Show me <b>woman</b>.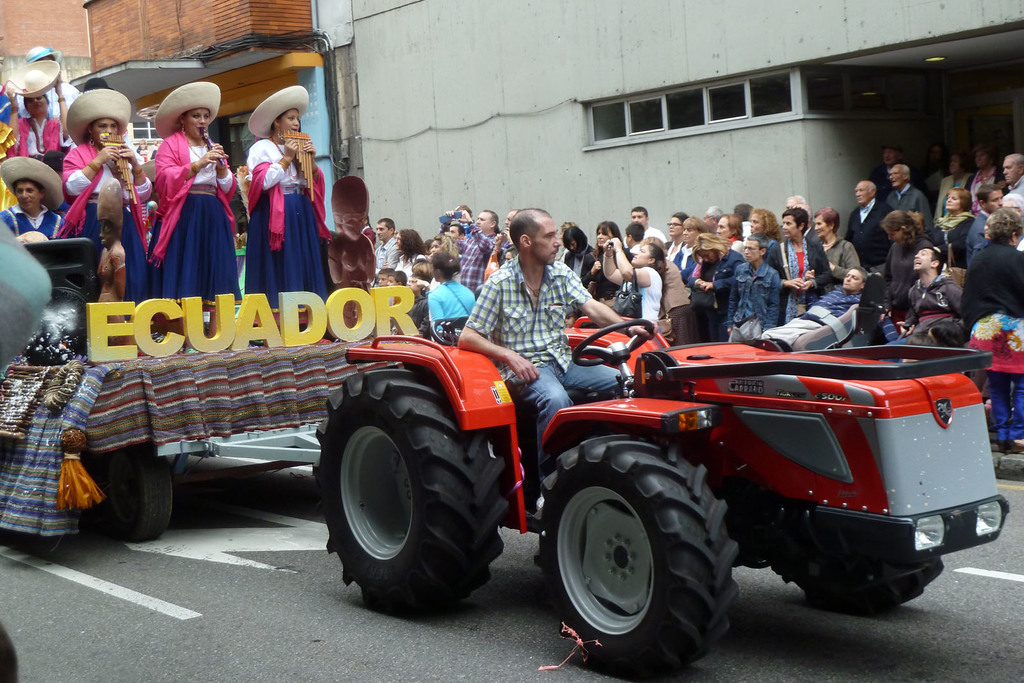
<b>woman</b> is here: left=602, top=235, right=668, bottom=339.
